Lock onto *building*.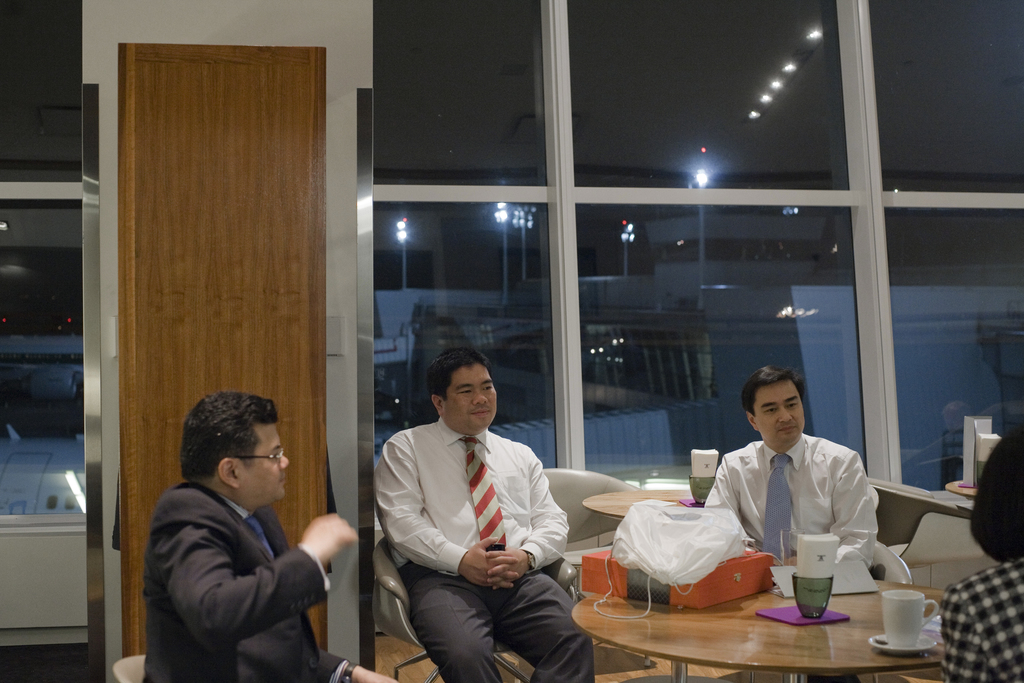
Locked: {"left": 1, "top": 0, "right": 1023, "bottom": 682}.
